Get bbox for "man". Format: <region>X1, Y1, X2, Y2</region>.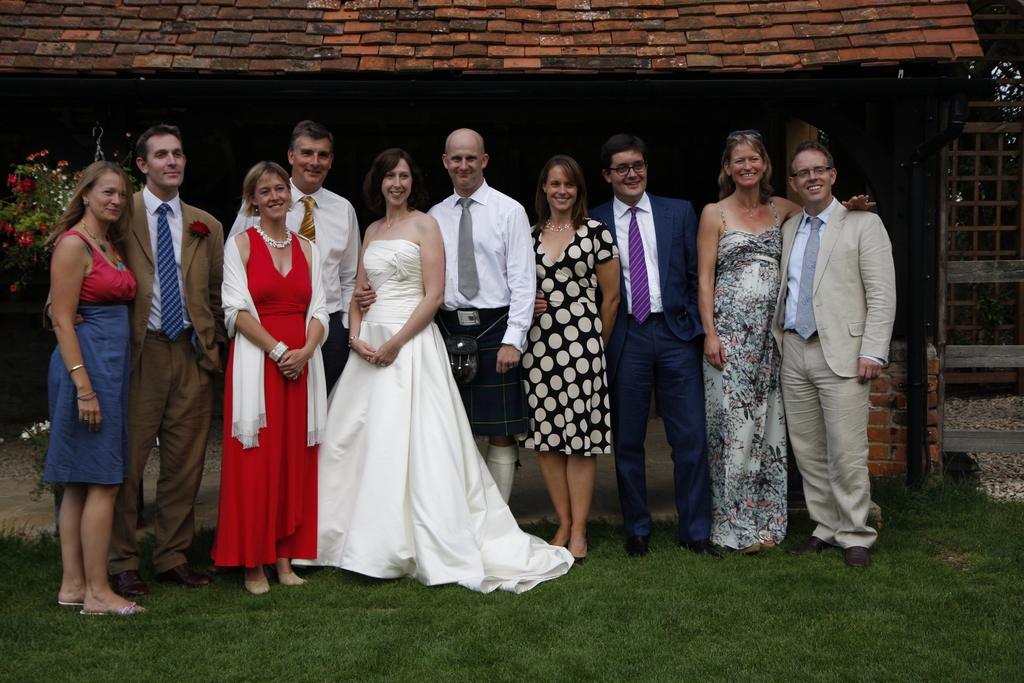
<region>784, 126, 904, 560</region>.
